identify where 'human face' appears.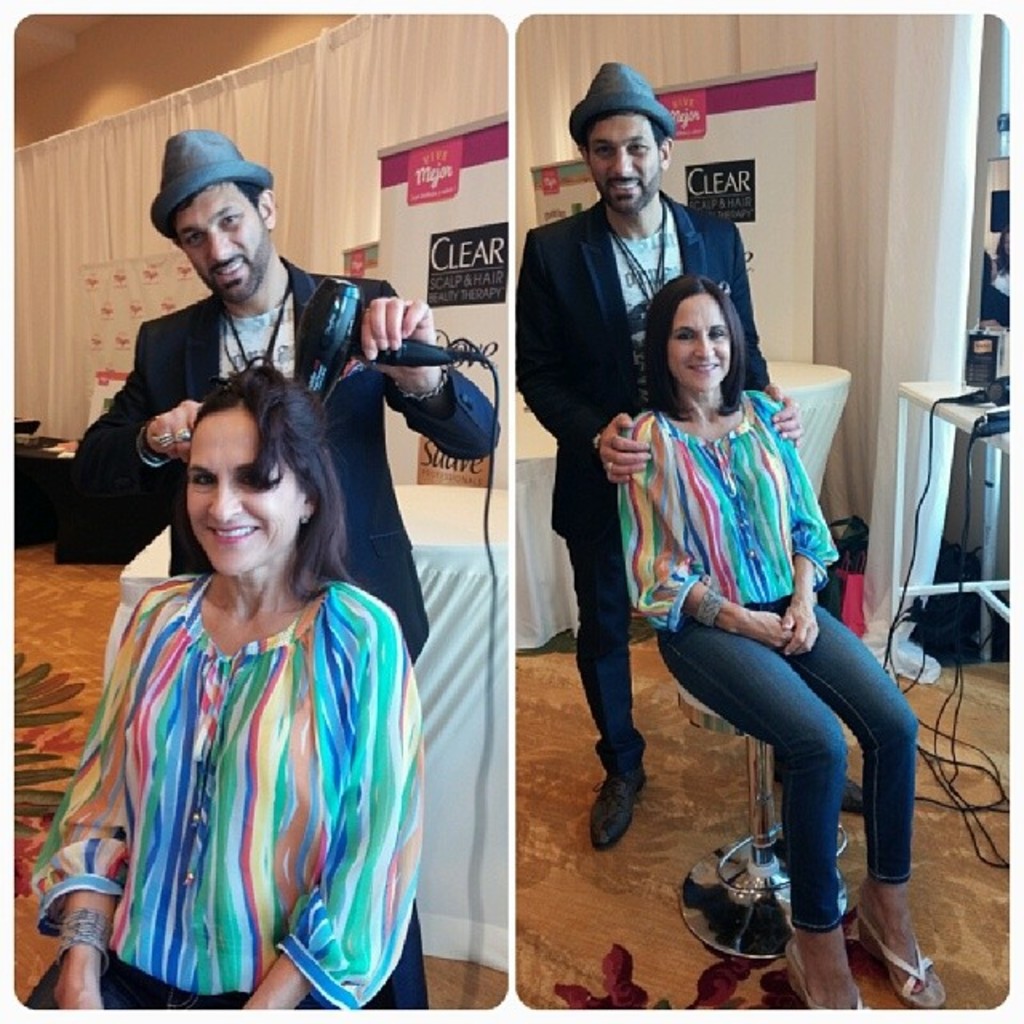
Appears at (666, 296, 733, 394).
